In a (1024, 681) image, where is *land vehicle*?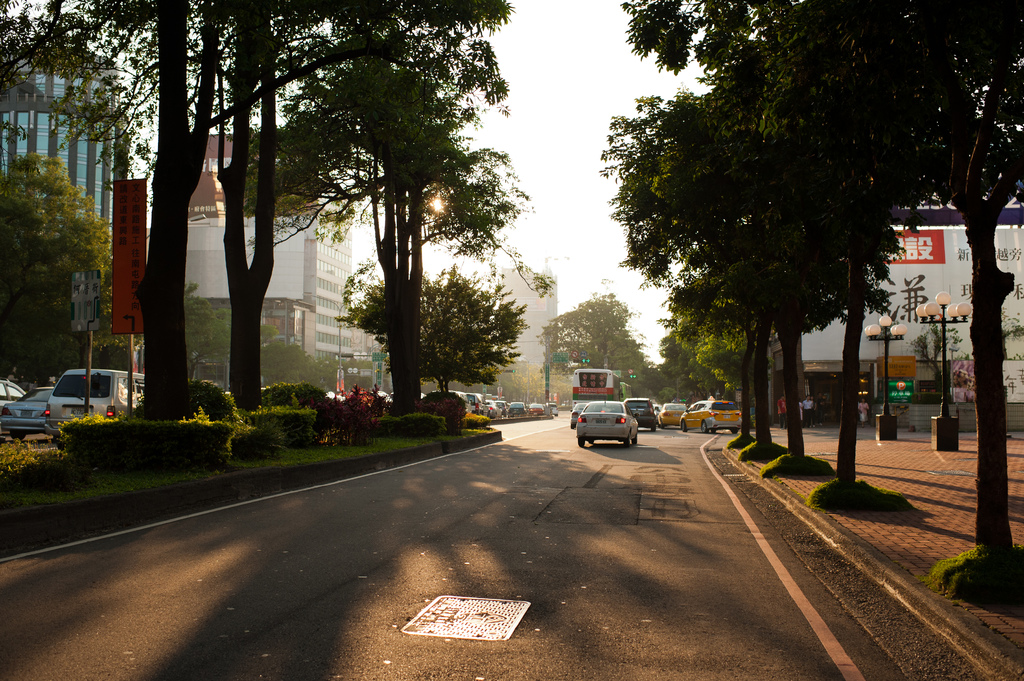
bbox(550, 403, 556, 415).
